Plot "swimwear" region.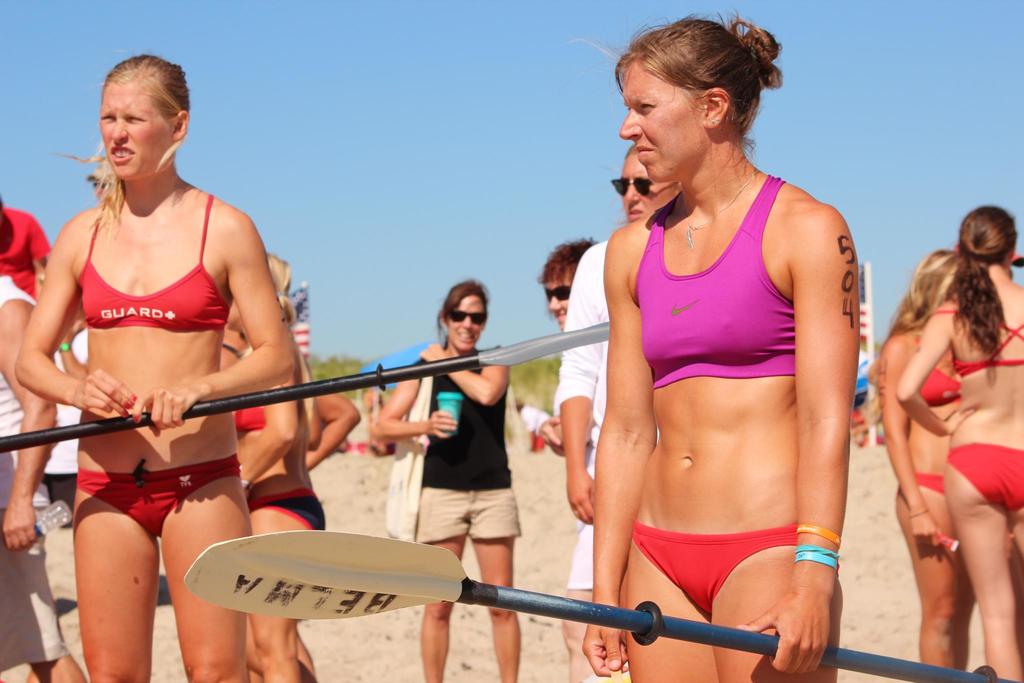
Plotted at 76 459 244 536.
